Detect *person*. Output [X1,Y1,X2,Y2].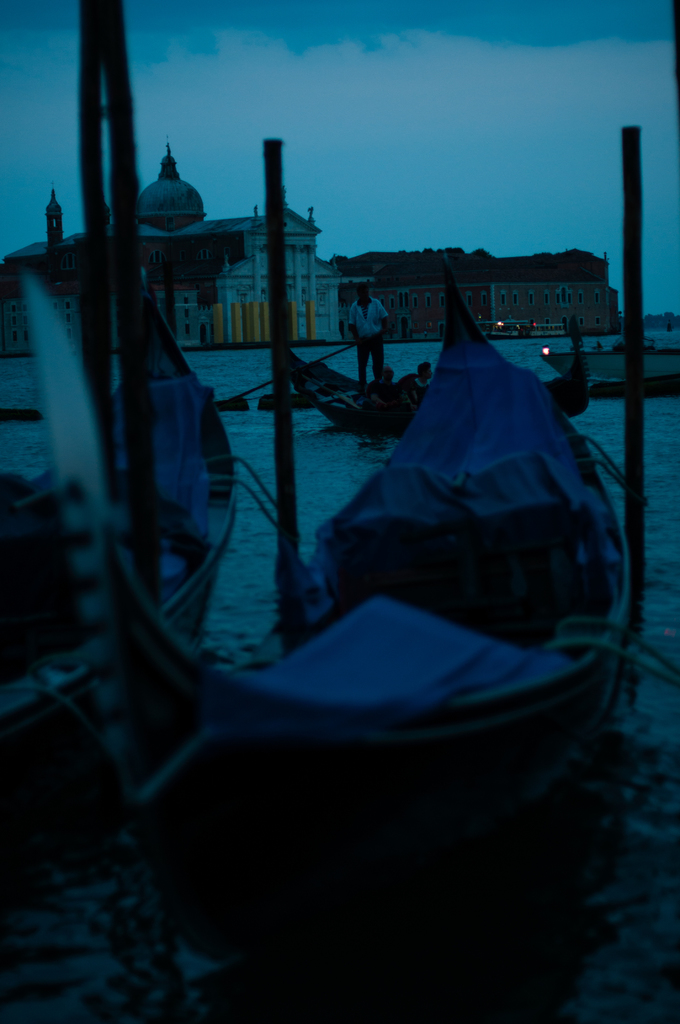
[395,362,435,409].
